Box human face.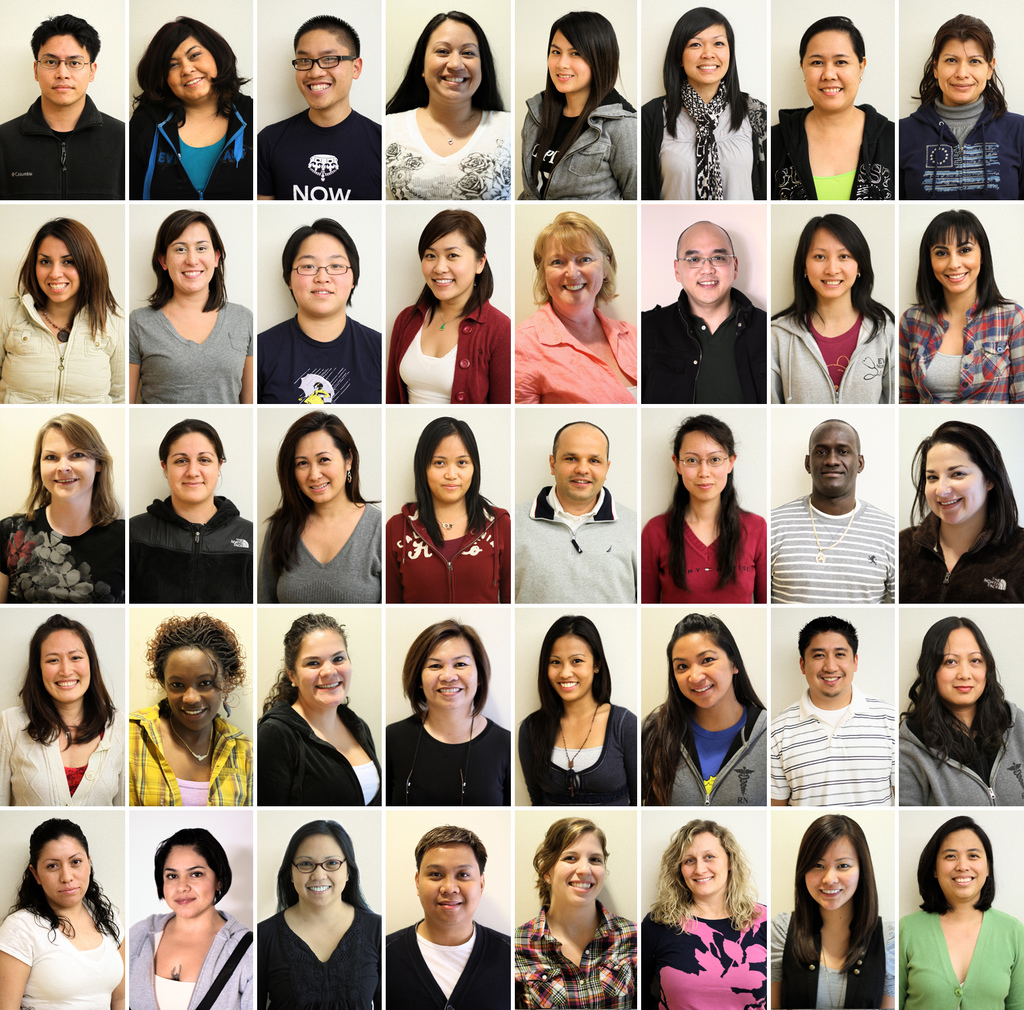
x1=675, y1=432, x2=726, y2=498.
